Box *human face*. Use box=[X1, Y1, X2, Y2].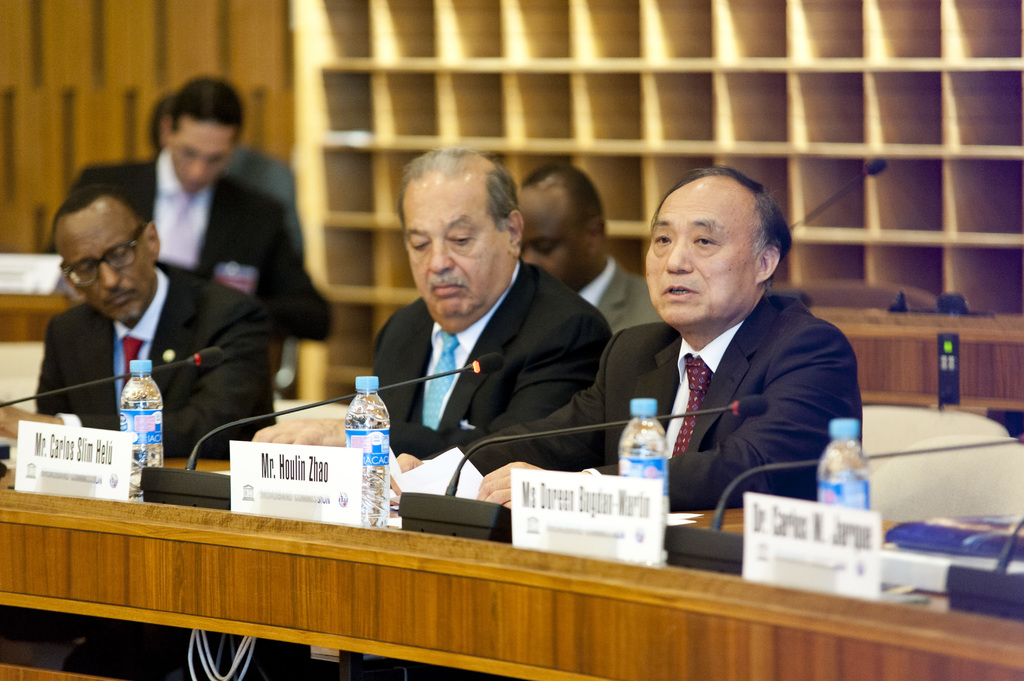
box=[172, 120, 230, 196].
